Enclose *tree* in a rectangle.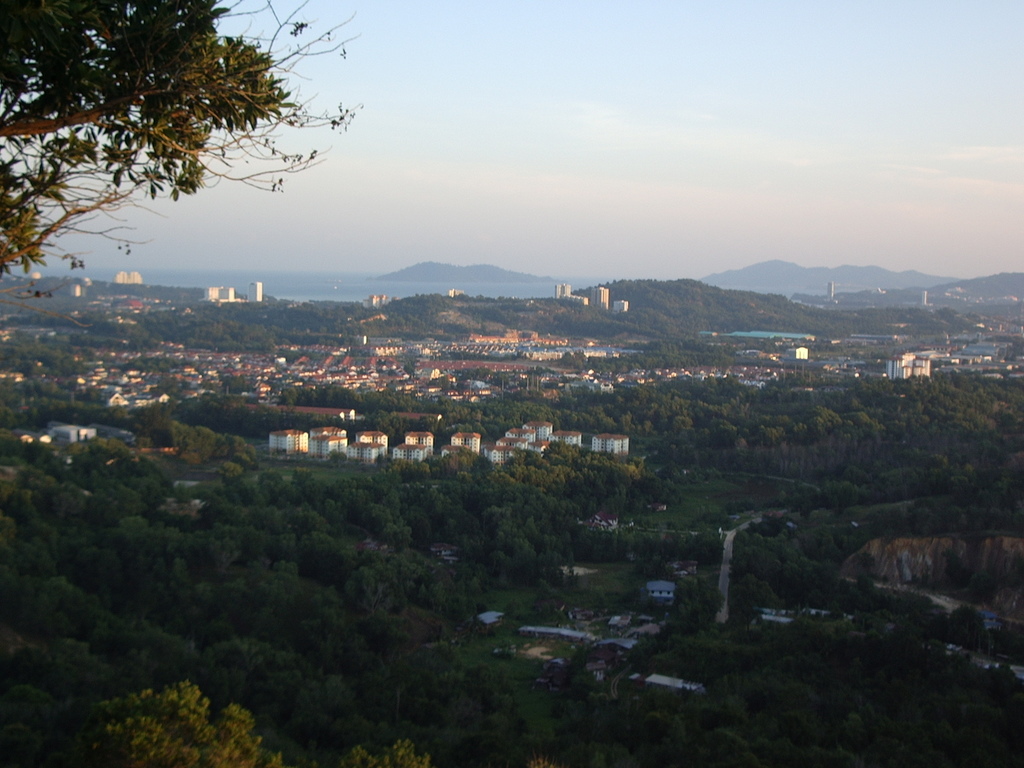
(left=10, top=4, right=363, bottom=319).
